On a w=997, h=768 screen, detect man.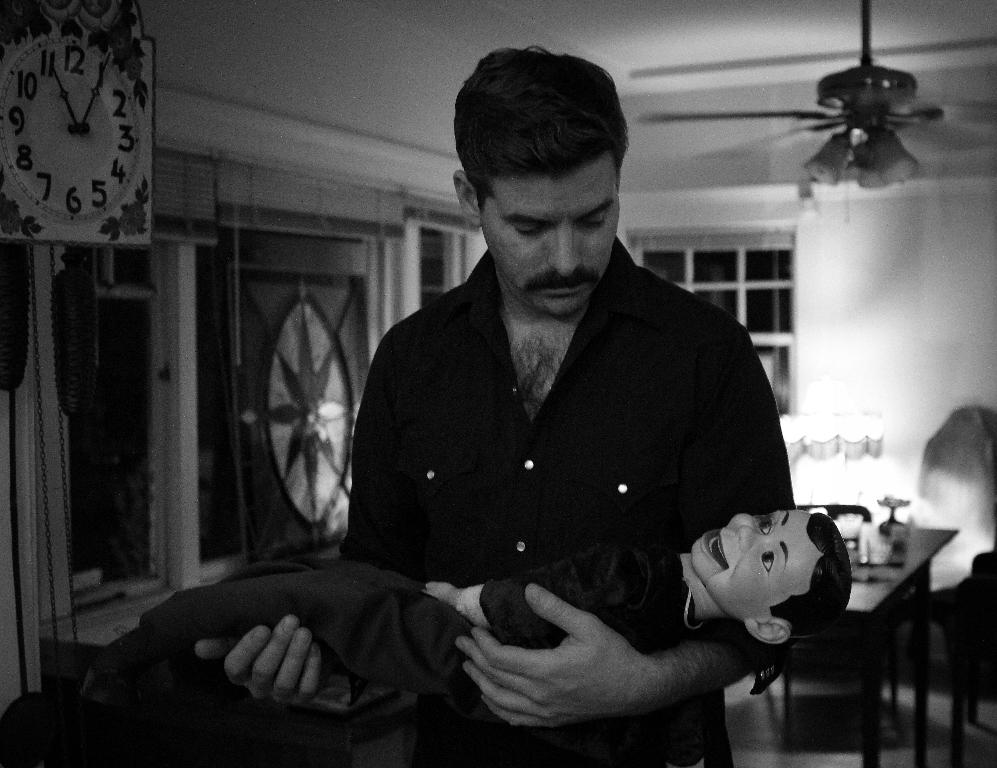
left=279, top=98, right=824, bottom=750.
